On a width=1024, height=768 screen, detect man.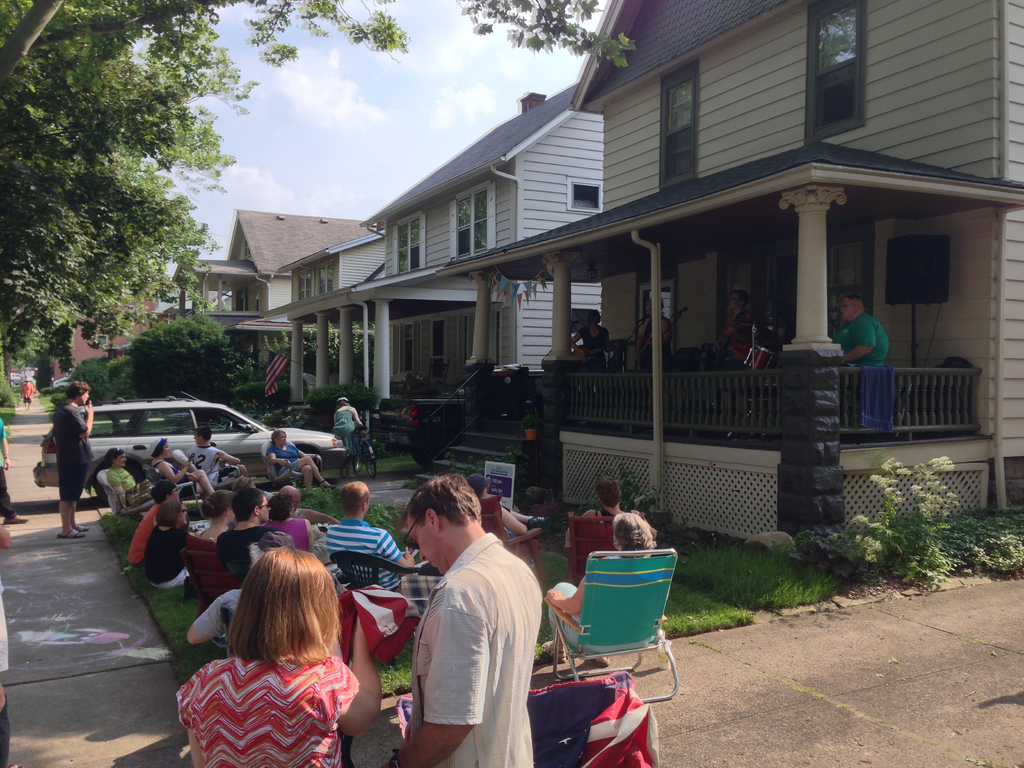
[633, 298, 673, 371].
